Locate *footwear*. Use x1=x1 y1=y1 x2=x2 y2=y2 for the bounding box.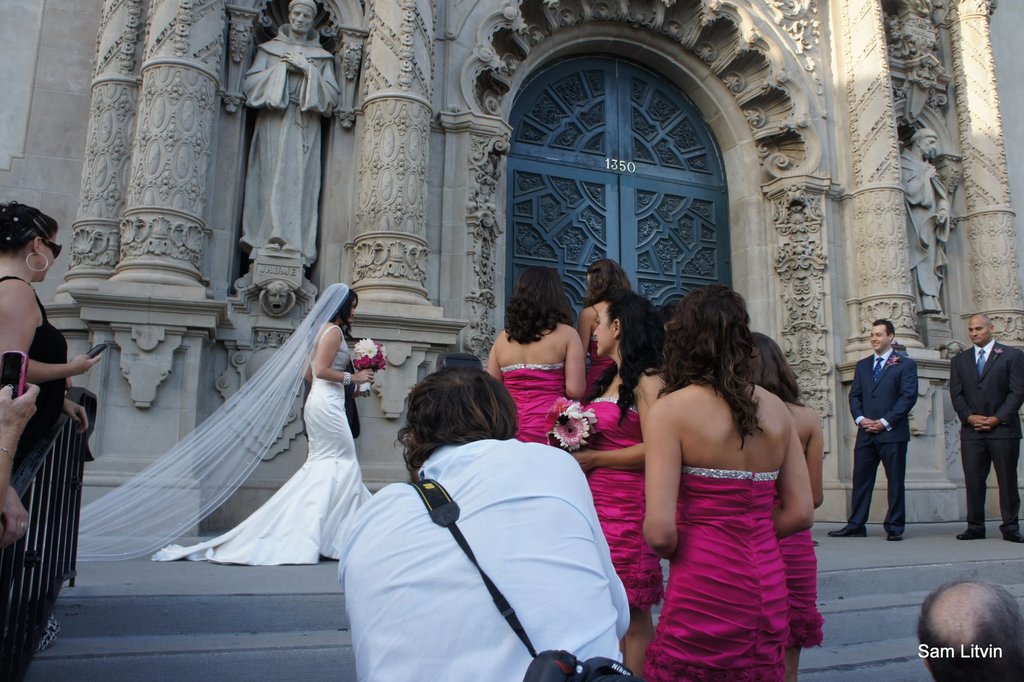
x1=1002 y1=530 x2=1023 y2=547.
